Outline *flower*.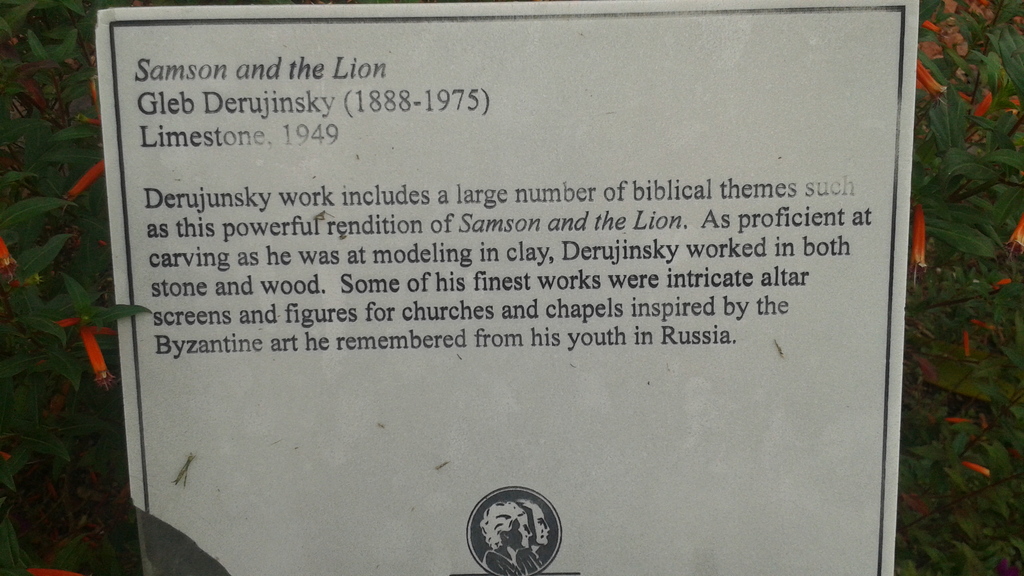
Outline: Rect(906, 208, 927, 273).
